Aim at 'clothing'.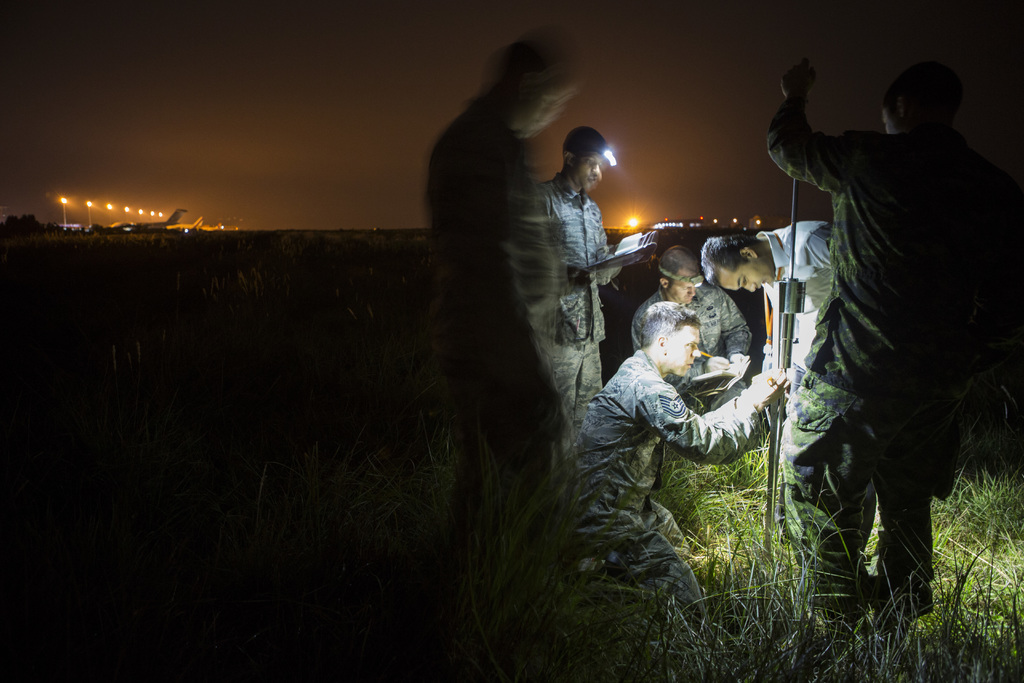
Aimed at 630/286/756/415.
